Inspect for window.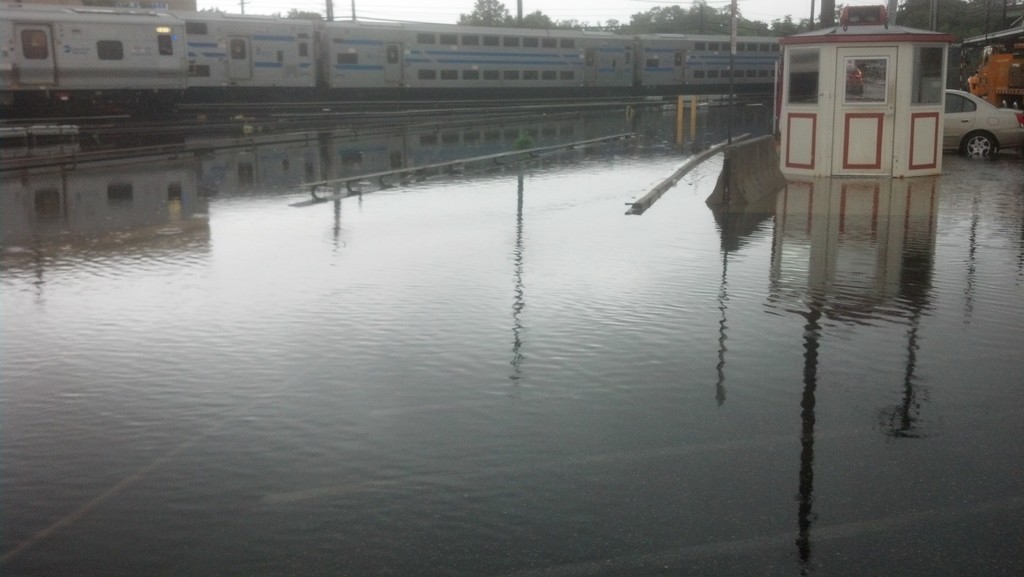
Inspection: 543/36/559/49.
